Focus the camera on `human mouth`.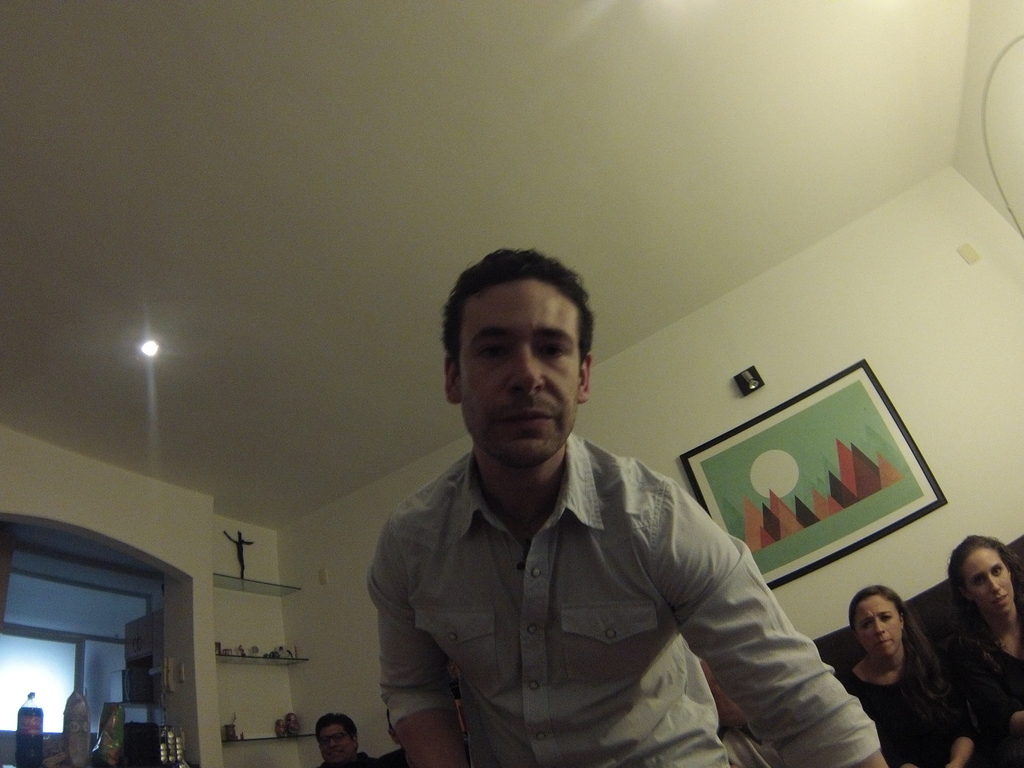
Focus region: select_region(880, 641, 890, 648).
